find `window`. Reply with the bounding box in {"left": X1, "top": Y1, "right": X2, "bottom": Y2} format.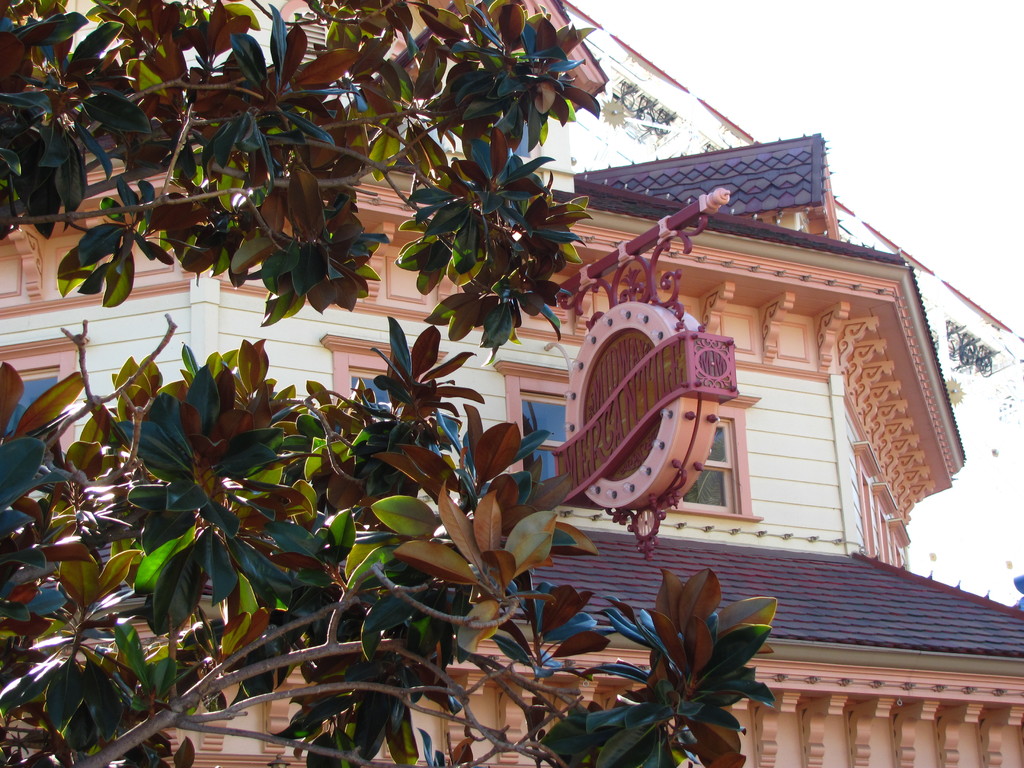
{"left": 489, "top": 363, "right": 582, "bottom": 492}.
